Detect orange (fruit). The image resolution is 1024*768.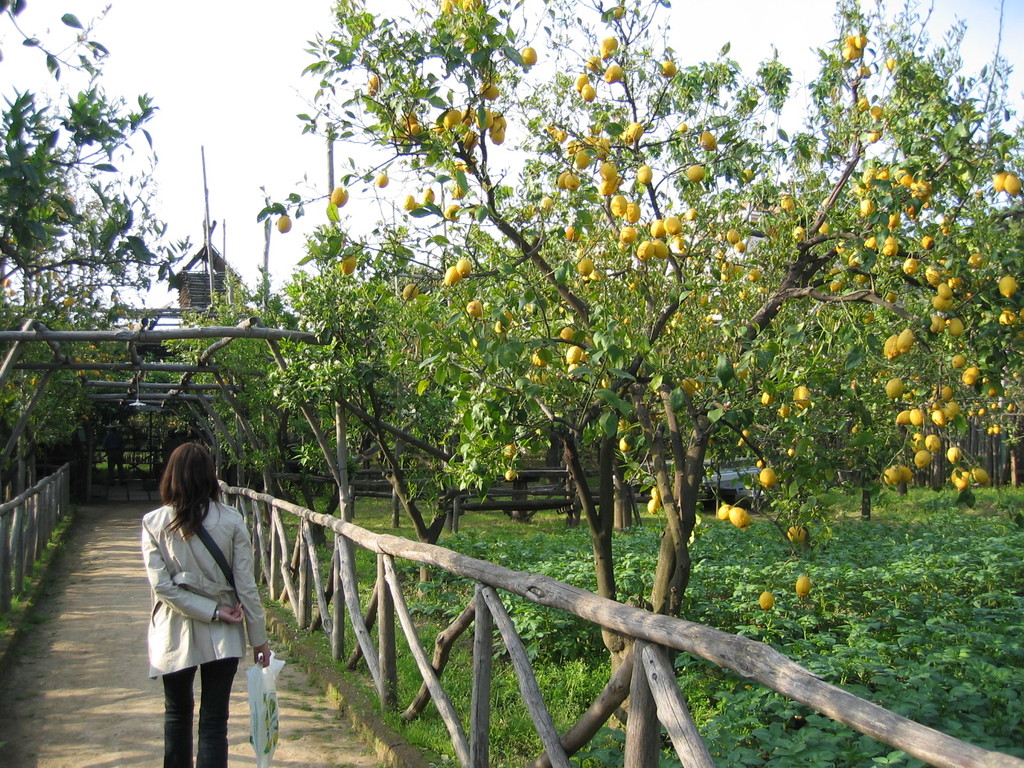
<region>562, 330, 573, 343</region>.
